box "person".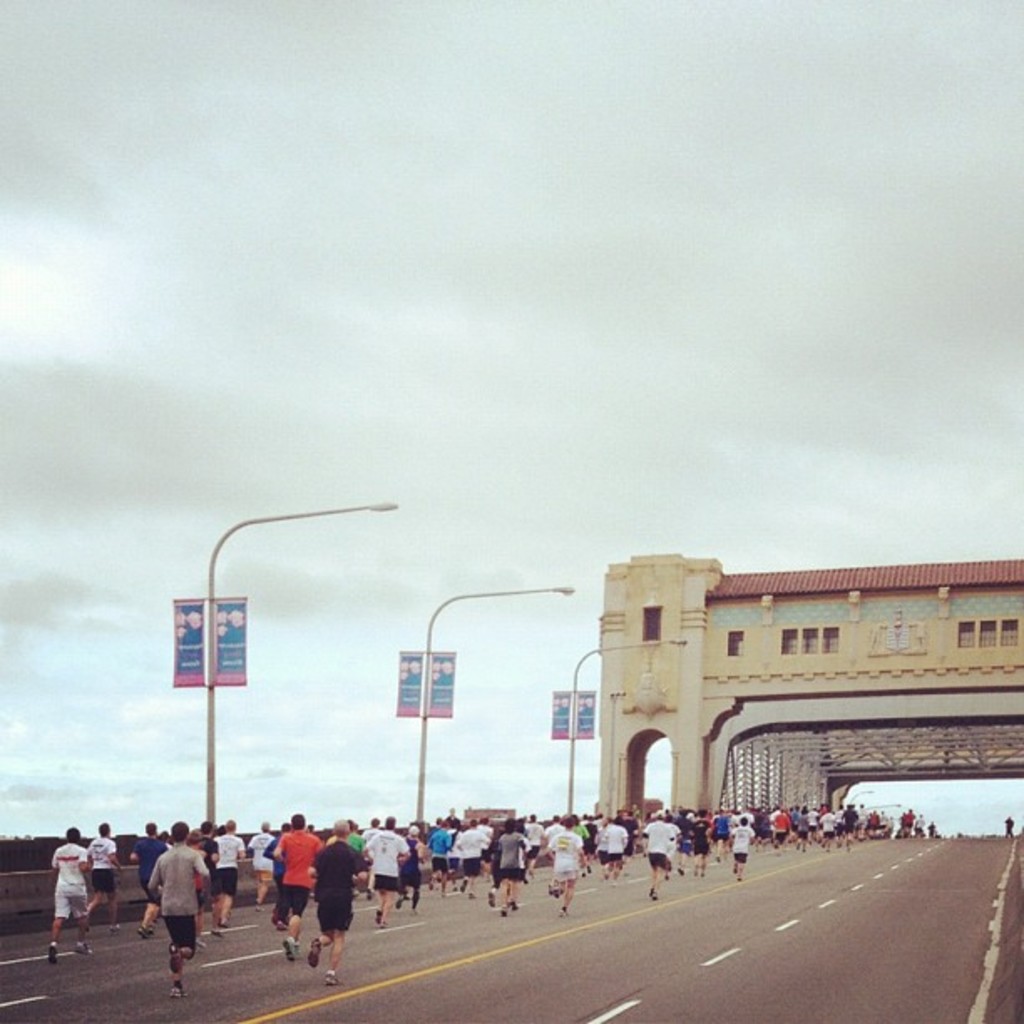
pyautogui.locateOnScreen(306, 812, 366, 992).
